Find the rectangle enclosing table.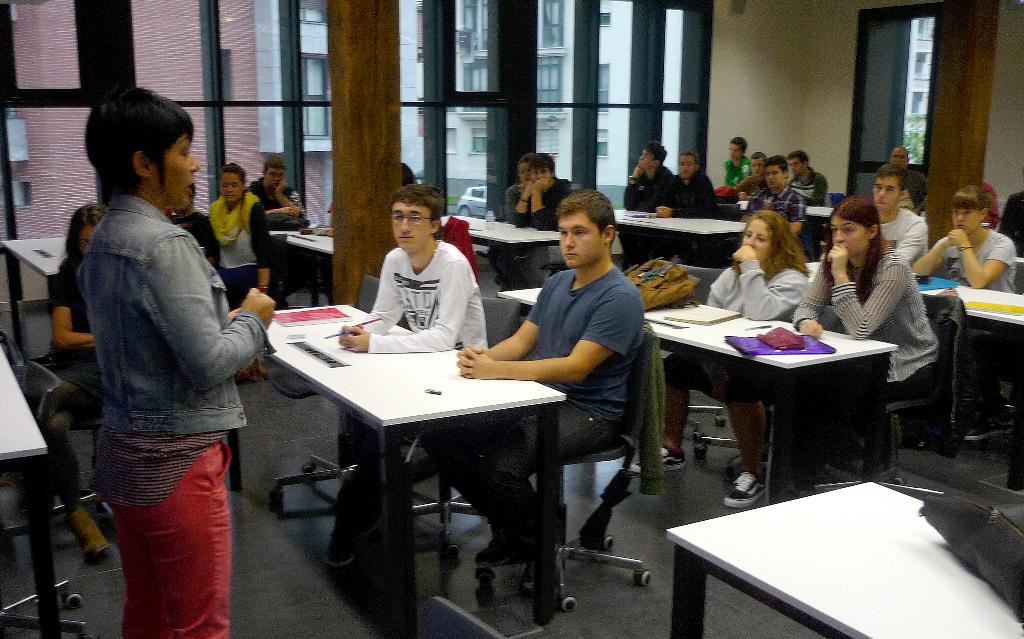
[x1=657, y1=470, x2=1015, y2=638].
